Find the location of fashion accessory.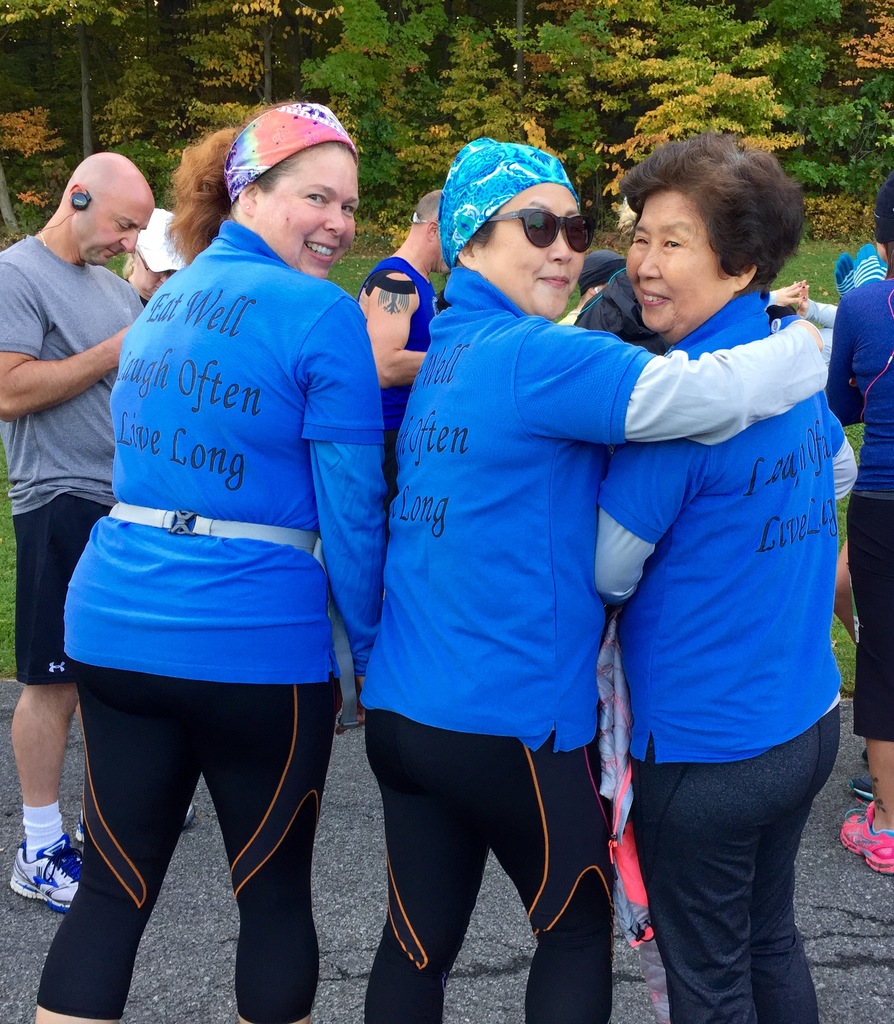
Location: Rect(134, 208, 186, 269).
